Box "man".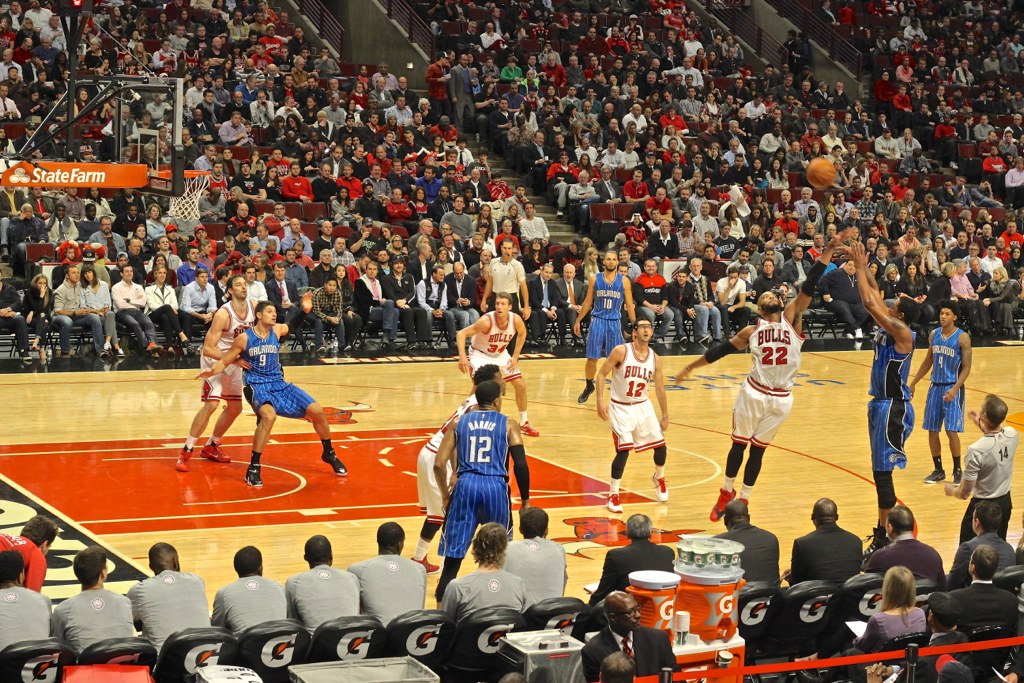
box(663, 153, 695, 176).
